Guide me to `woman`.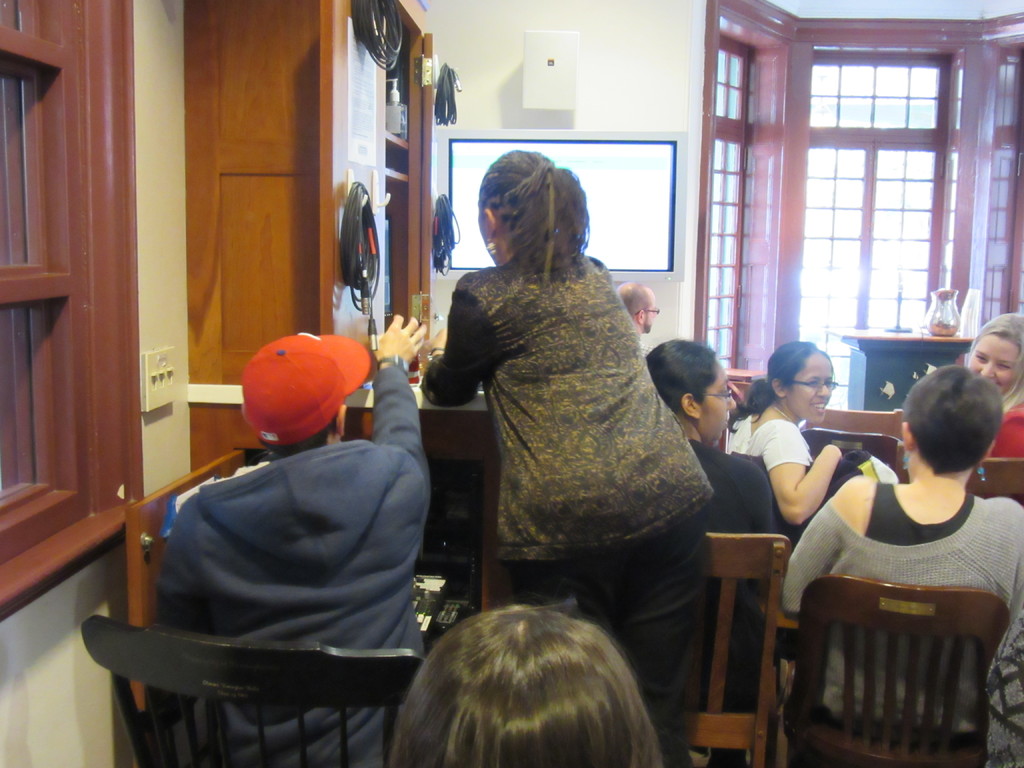
Guidance: 412/157/704/659.
